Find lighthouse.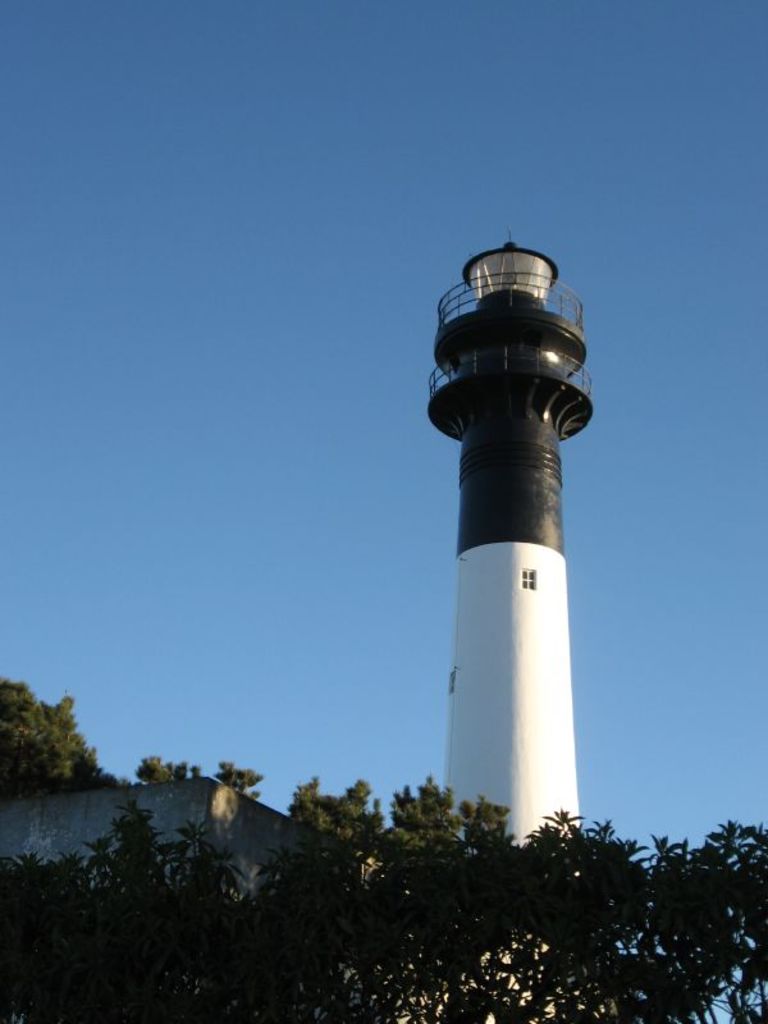
region(429, 232, 595, 1023).
